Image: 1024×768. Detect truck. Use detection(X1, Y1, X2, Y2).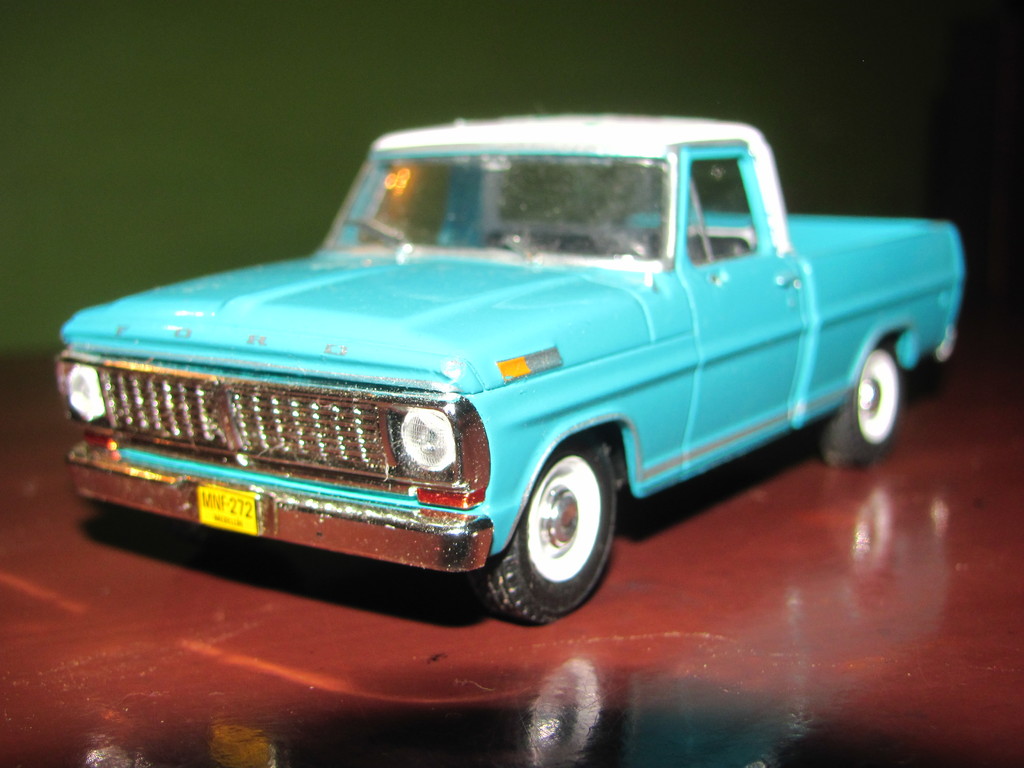
detection(31, 124, 972, 648).
